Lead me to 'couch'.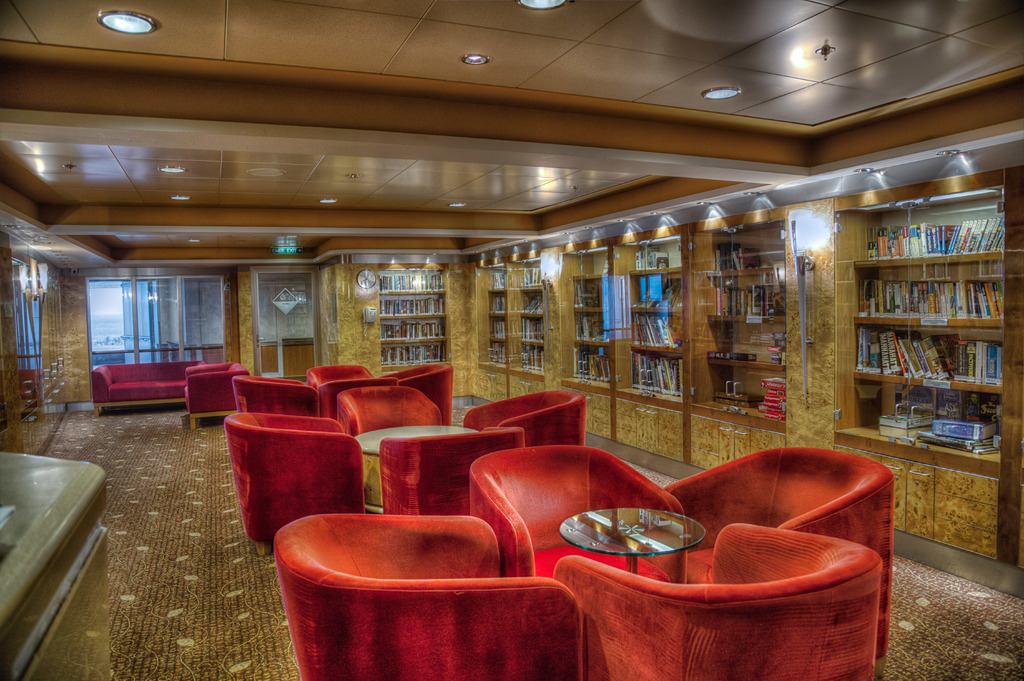
Lead to 88, 361, 208, 417.
